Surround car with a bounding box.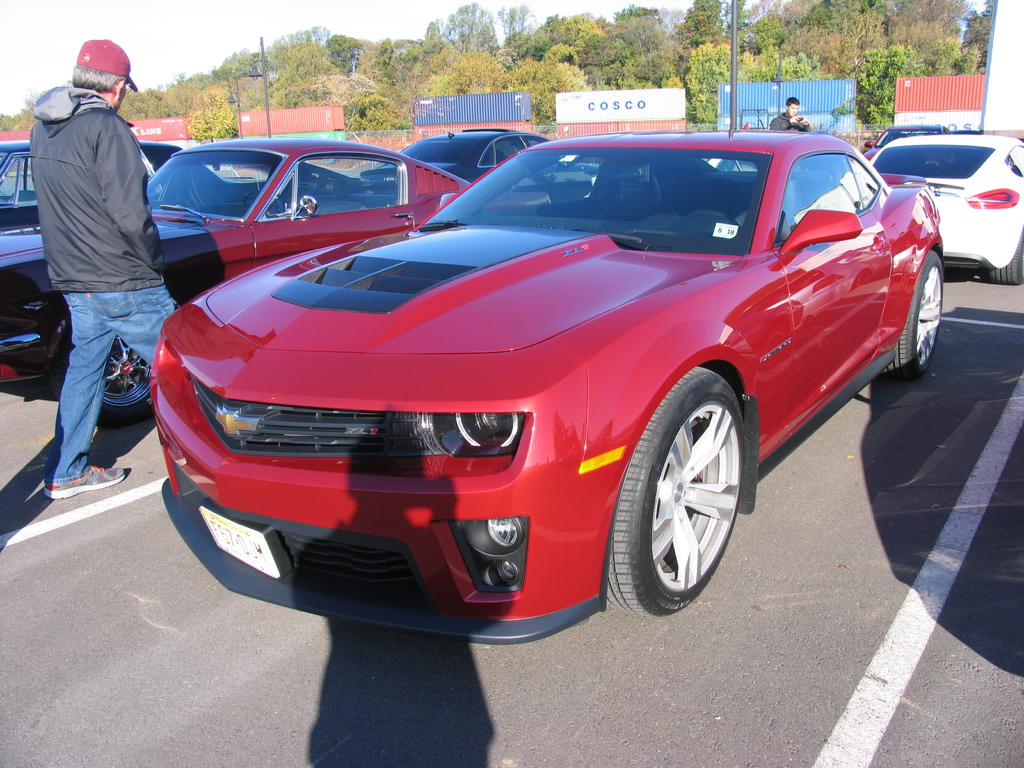
bbox(0, 137, 555, 431).
